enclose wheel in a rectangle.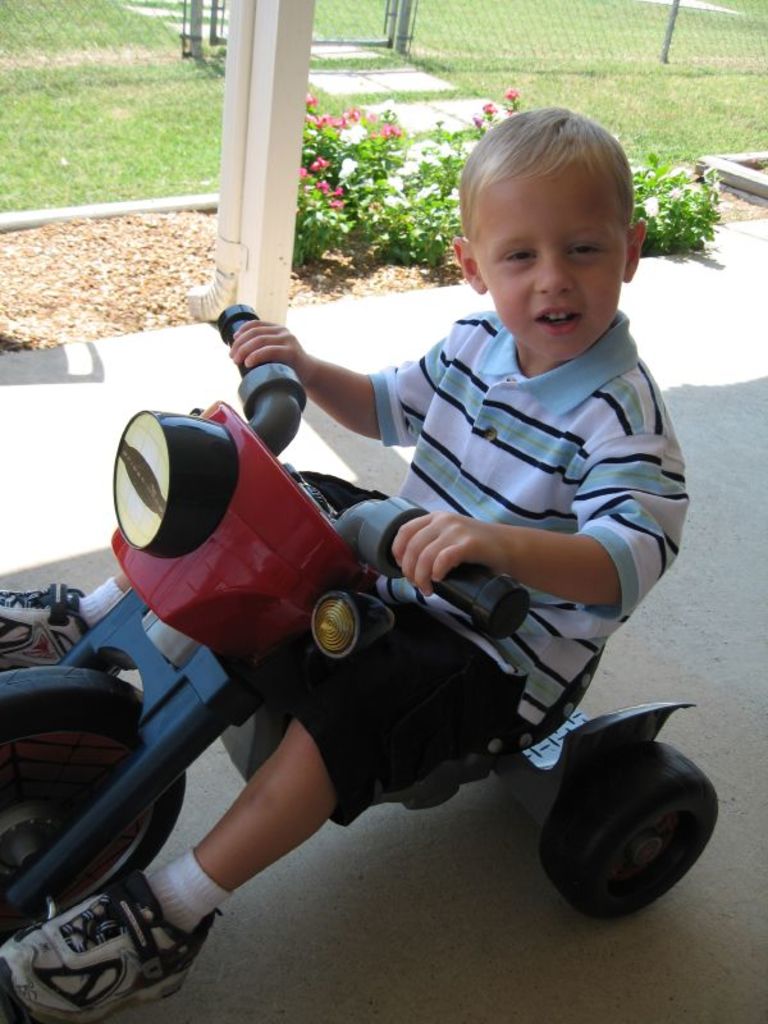
{"left": 531, "top": 740, "right": 731, "bottom": 925}.
